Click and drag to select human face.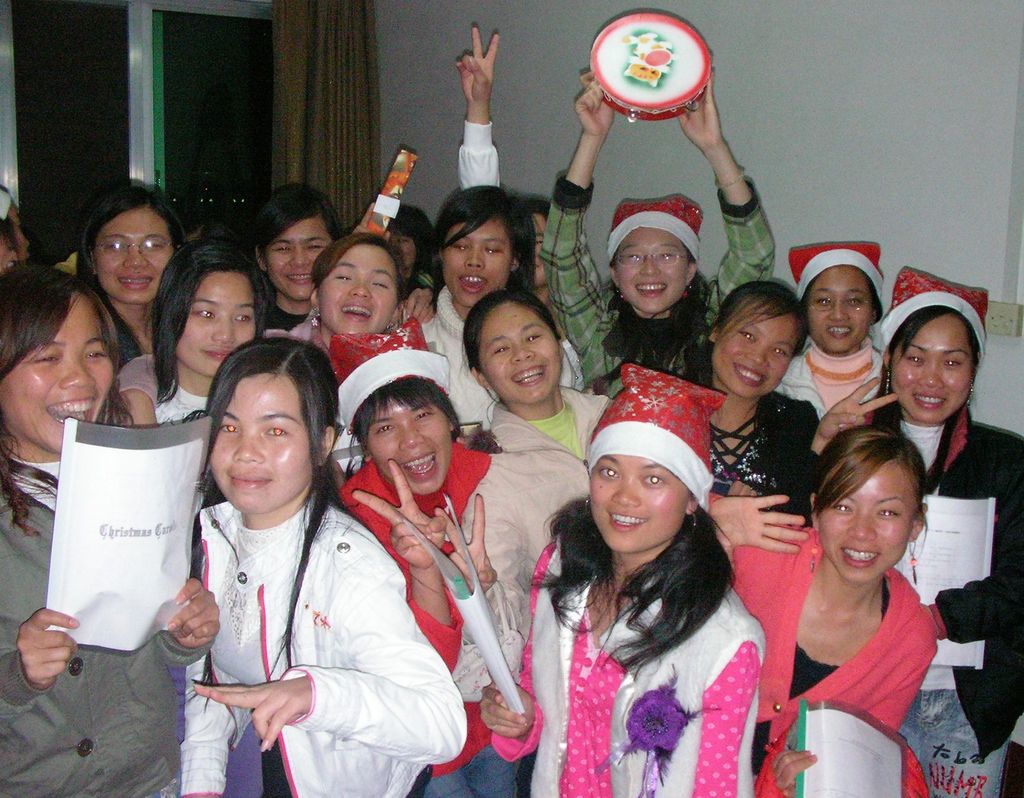
Selection: (x1=712, y1=297, x2=799, y2=403).
